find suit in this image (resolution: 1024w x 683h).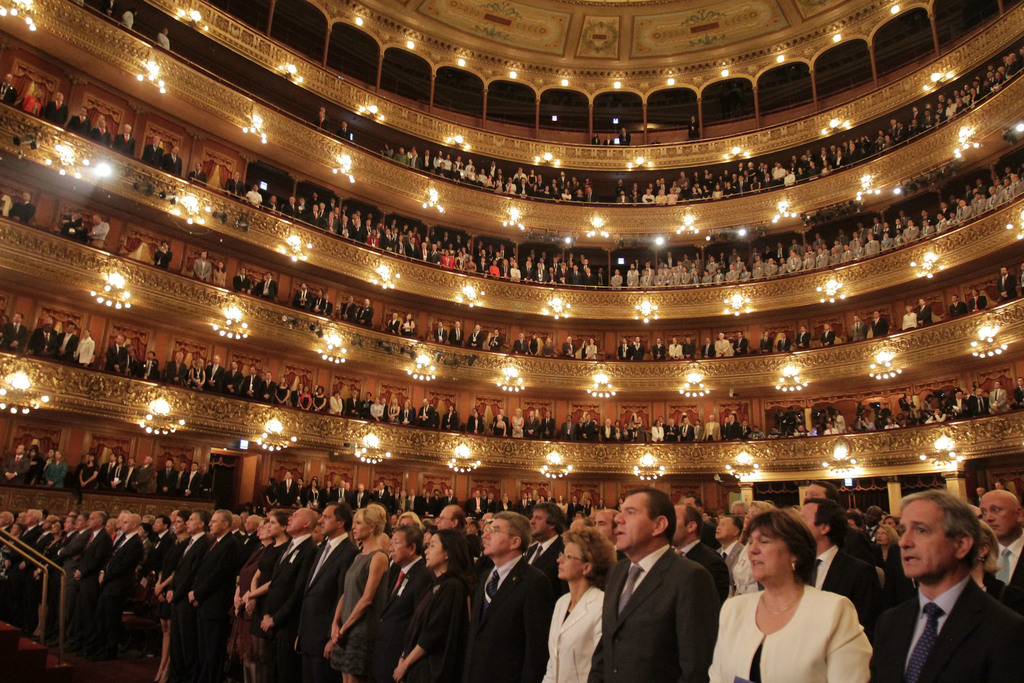
[65,115,93,137].
